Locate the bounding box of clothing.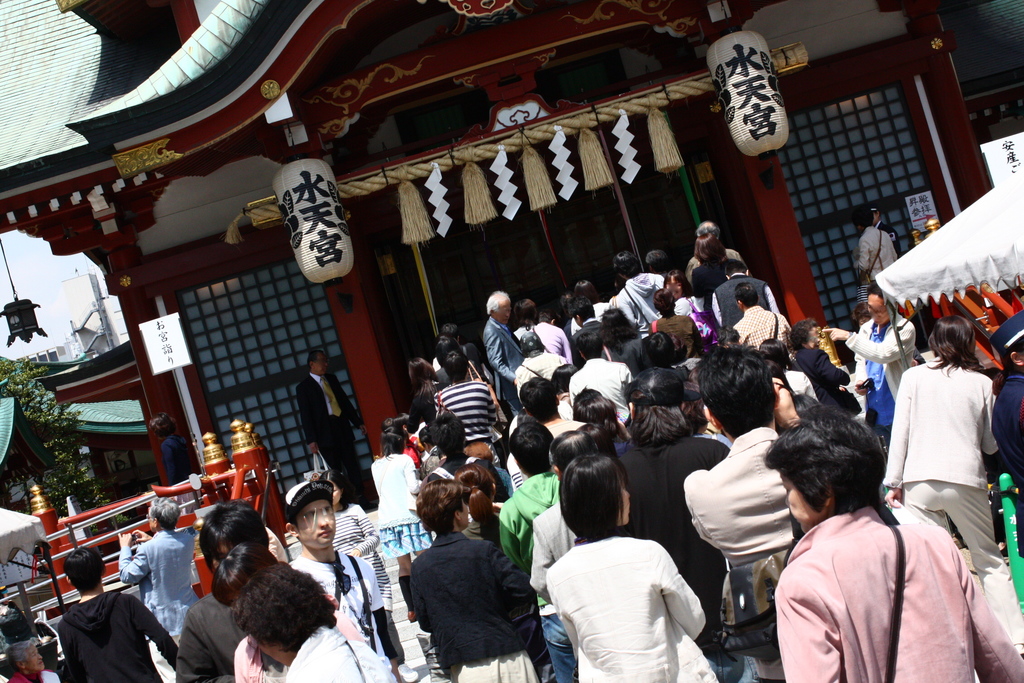
Bounding box: l=408, t=525, r=540, b=680.
